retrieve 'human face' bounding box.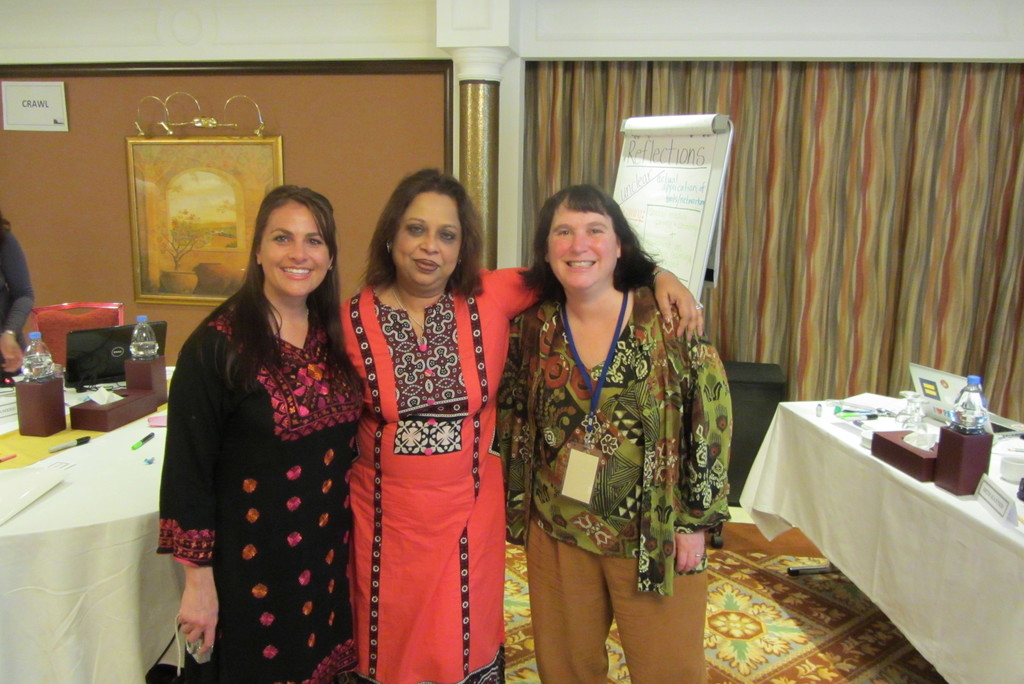
Bounding box: [x1=543, y1=202, x2=622, y2=288].
